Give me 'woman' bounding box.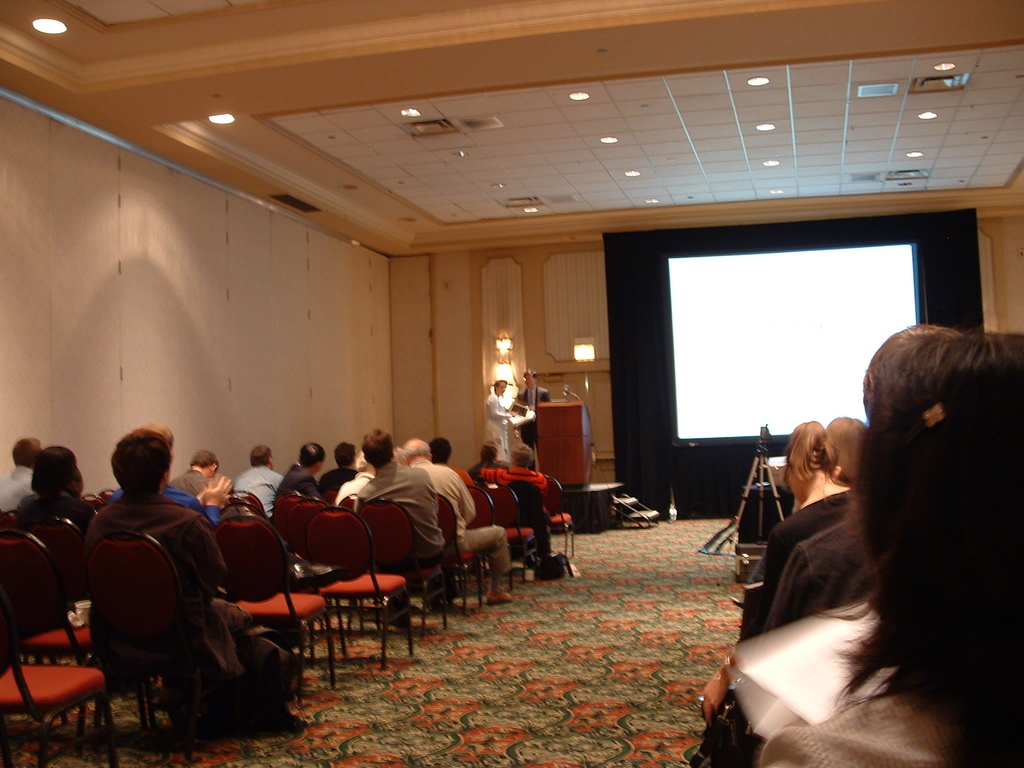
(748, 299, 1020, 767).
